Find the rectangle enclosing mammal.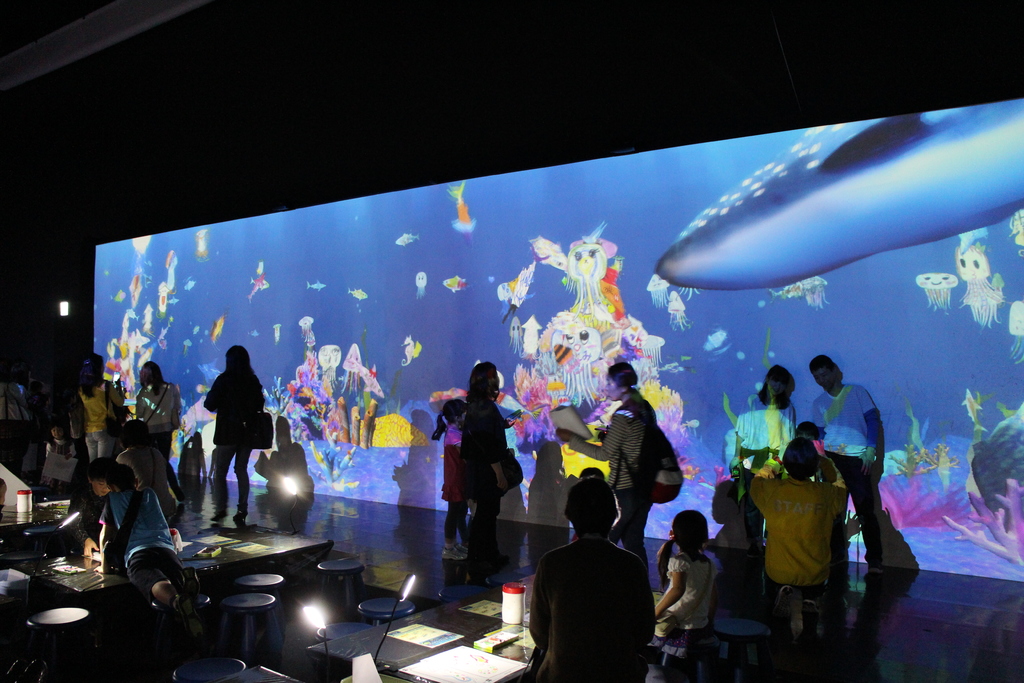
46 418 76 491.
